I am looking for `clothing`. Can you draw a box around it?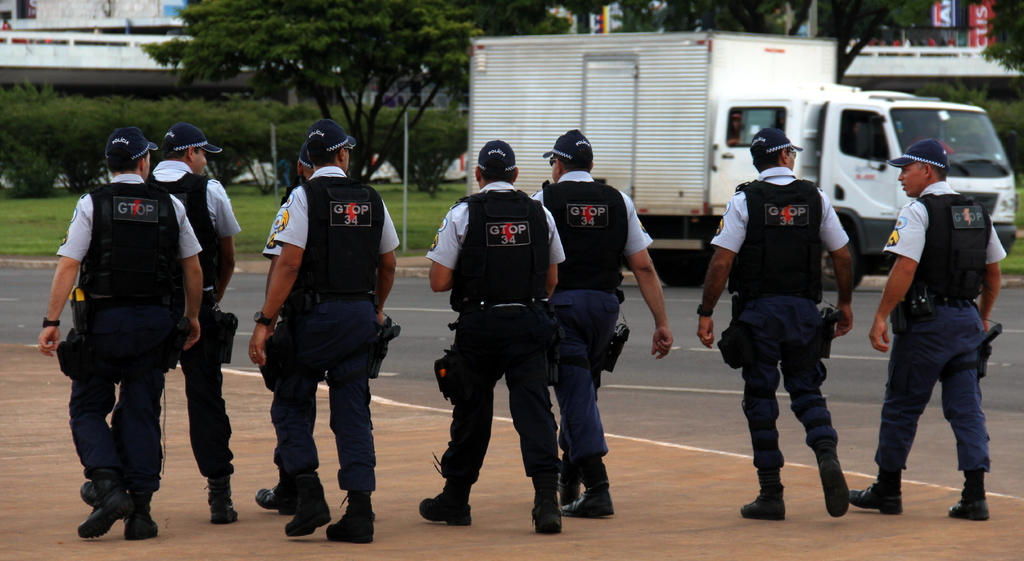
Sure, the bounding box is select_region(264, 171, 405, 496).
